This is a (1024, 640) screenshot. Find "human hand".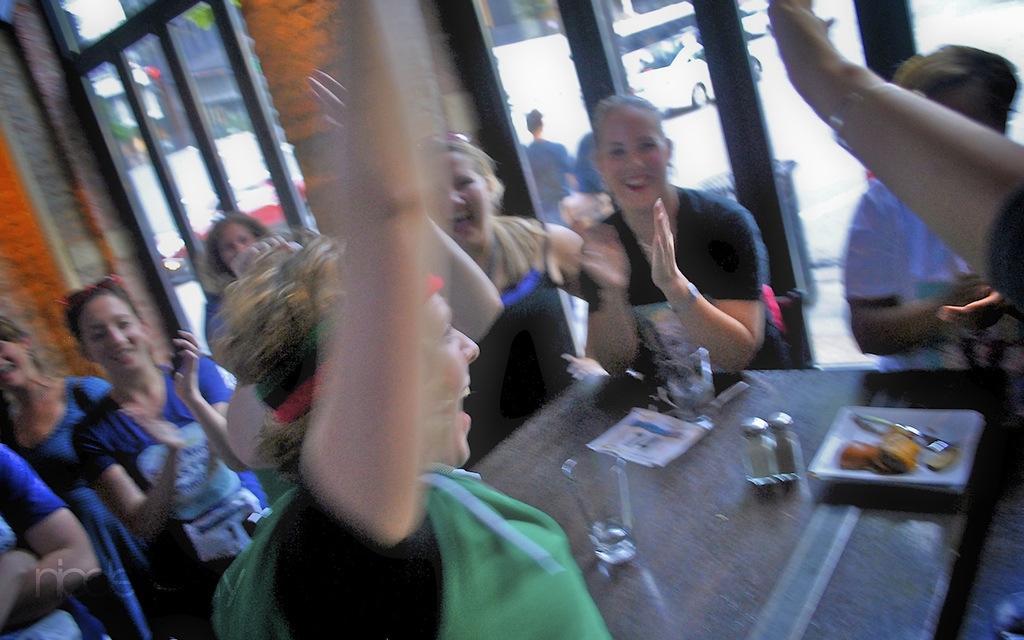
Bounding box: select_region(557, 354, 608, 375).
